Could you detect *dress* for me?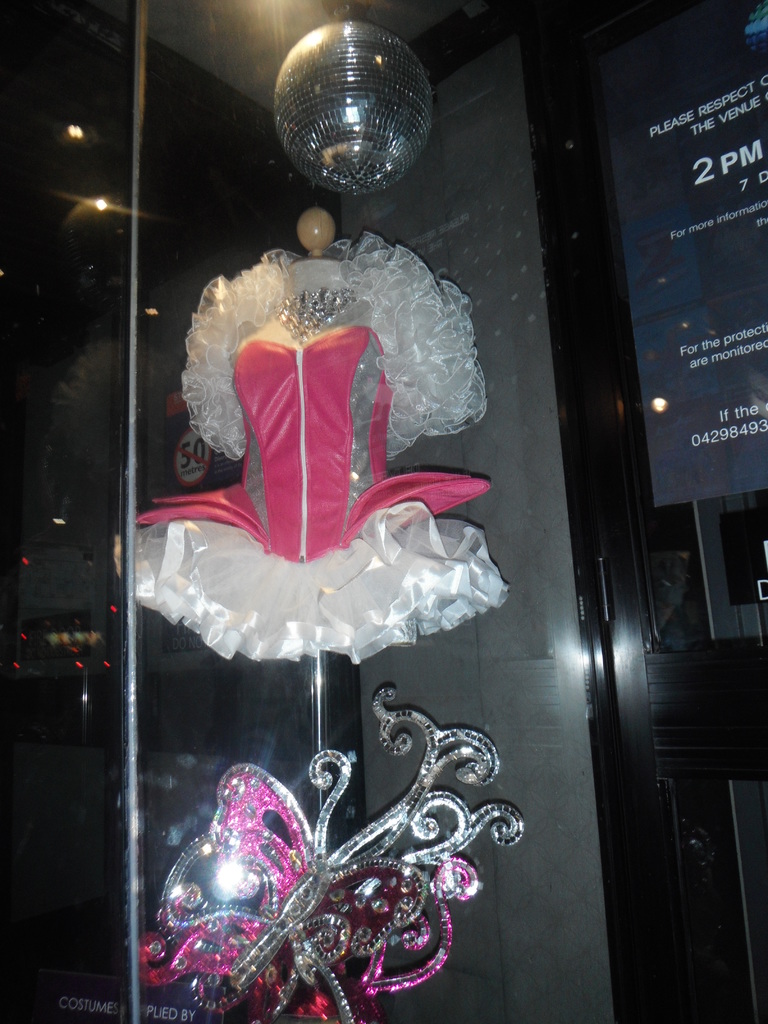
Detection result: bbox=[126, 221, 511, 701].
